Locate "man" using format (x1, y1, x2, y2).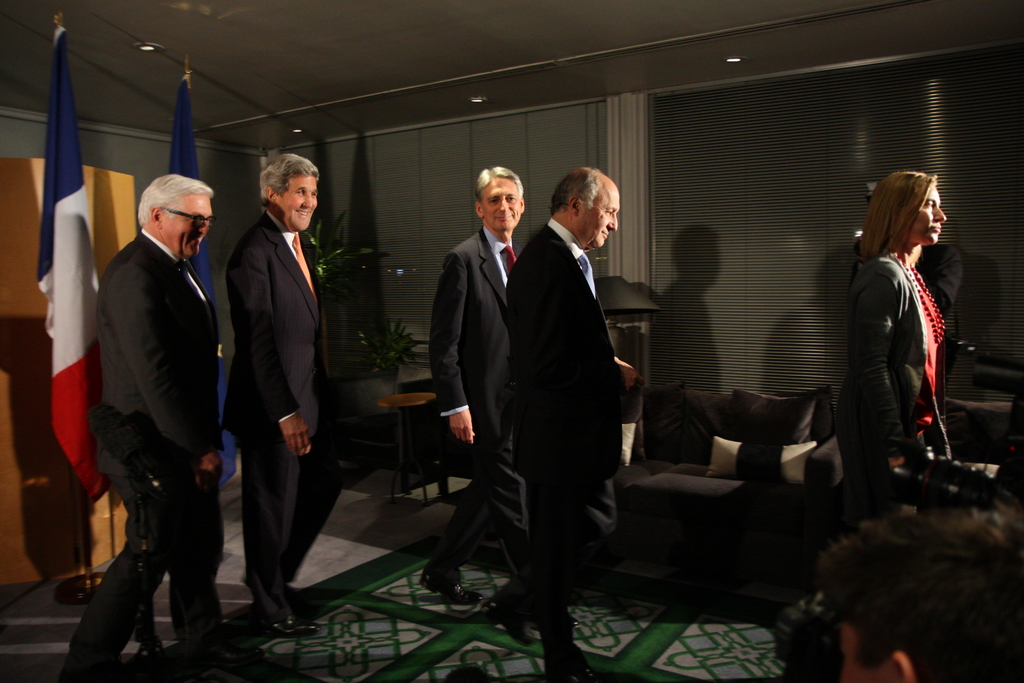
(820, 489, 1023, 682).
